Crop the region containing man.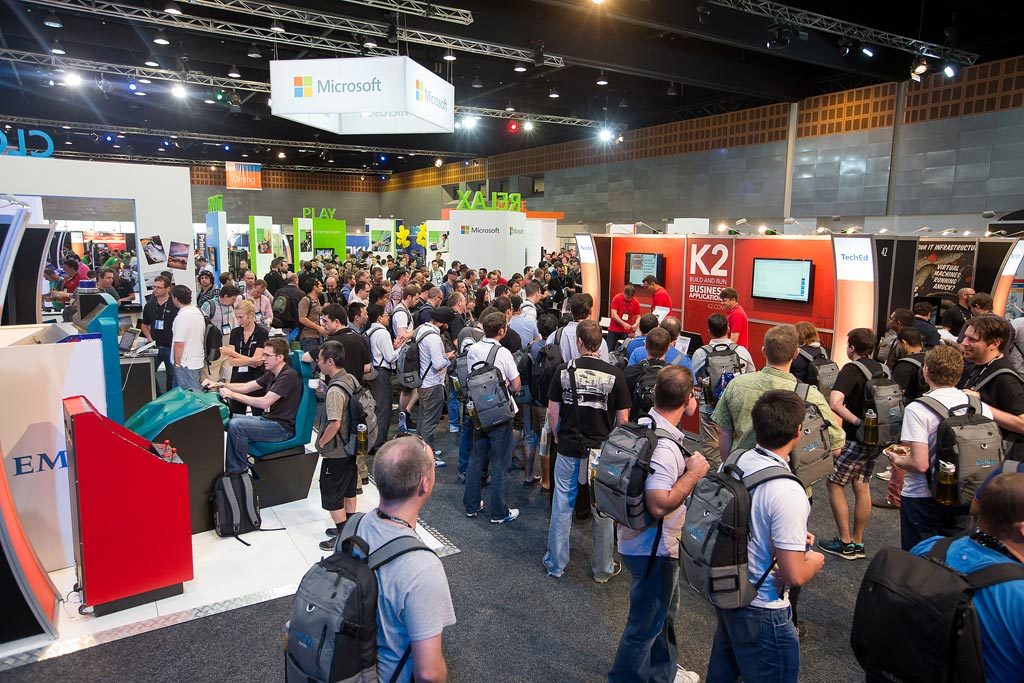
Crop region: (909,470,1023,682).
